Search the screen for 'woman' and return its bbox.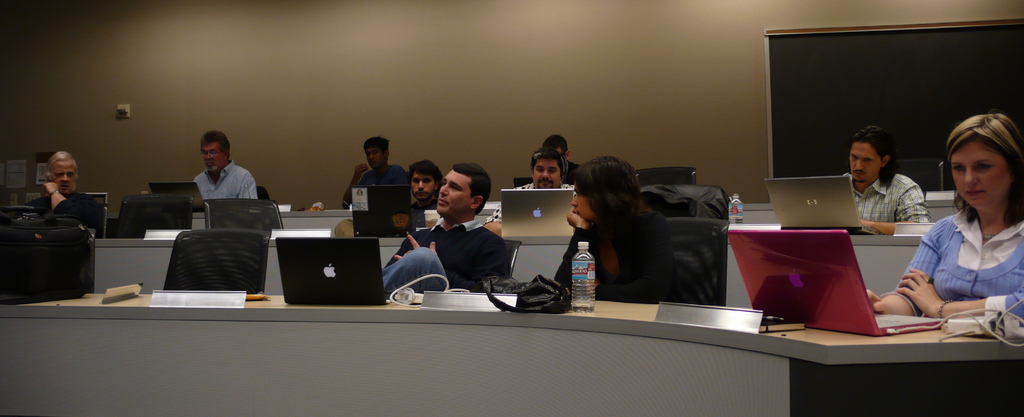
Found: bbox(862, 118, 1023, 324).
